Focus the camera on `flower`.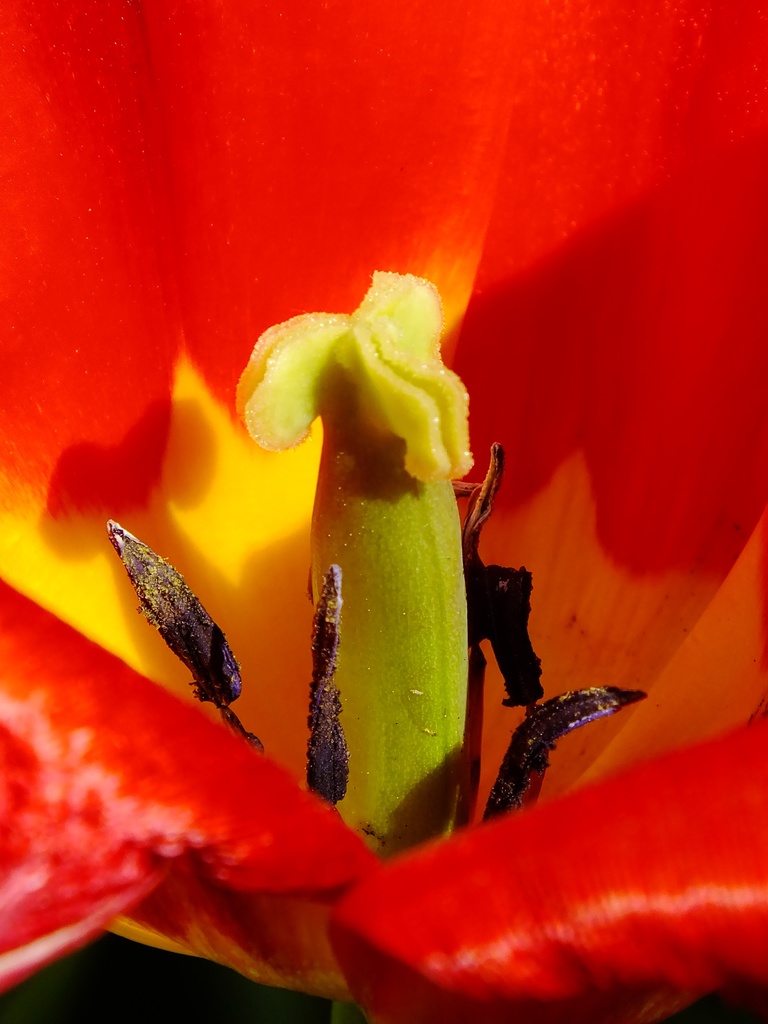
Focus region: {"left": 0, "top": 0, "right": 767, "bottom": 1021}.
